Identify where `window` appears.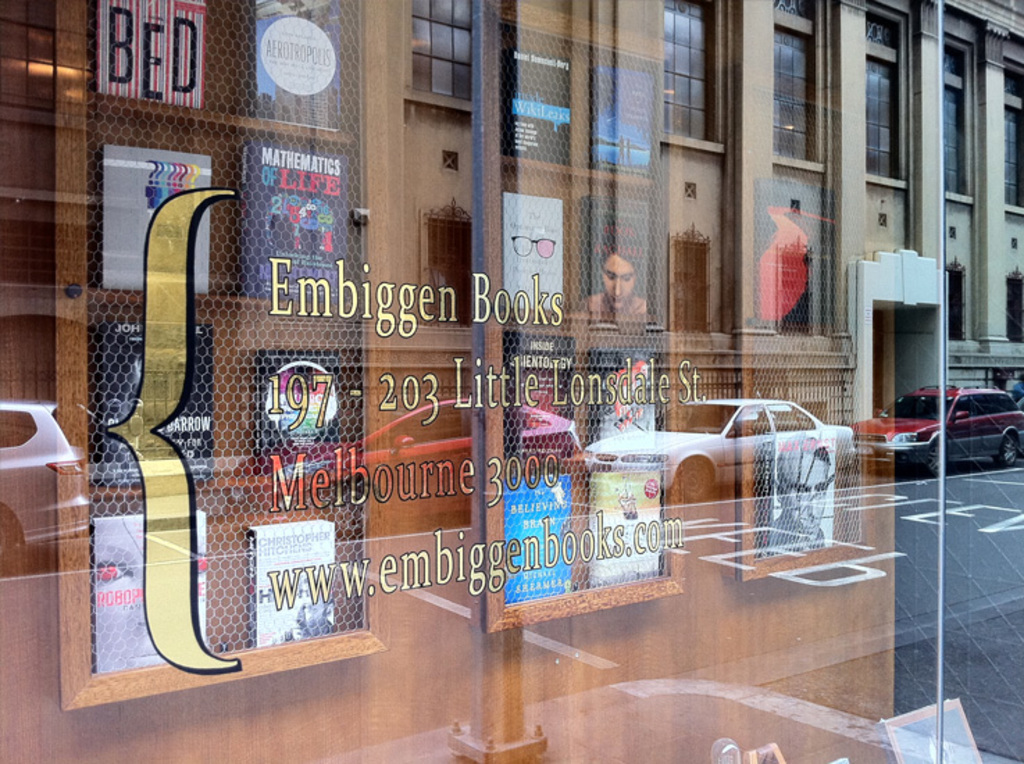
Appears at {"x1": 771, "y1": 31, "x2": 811, "y2": 163}.
